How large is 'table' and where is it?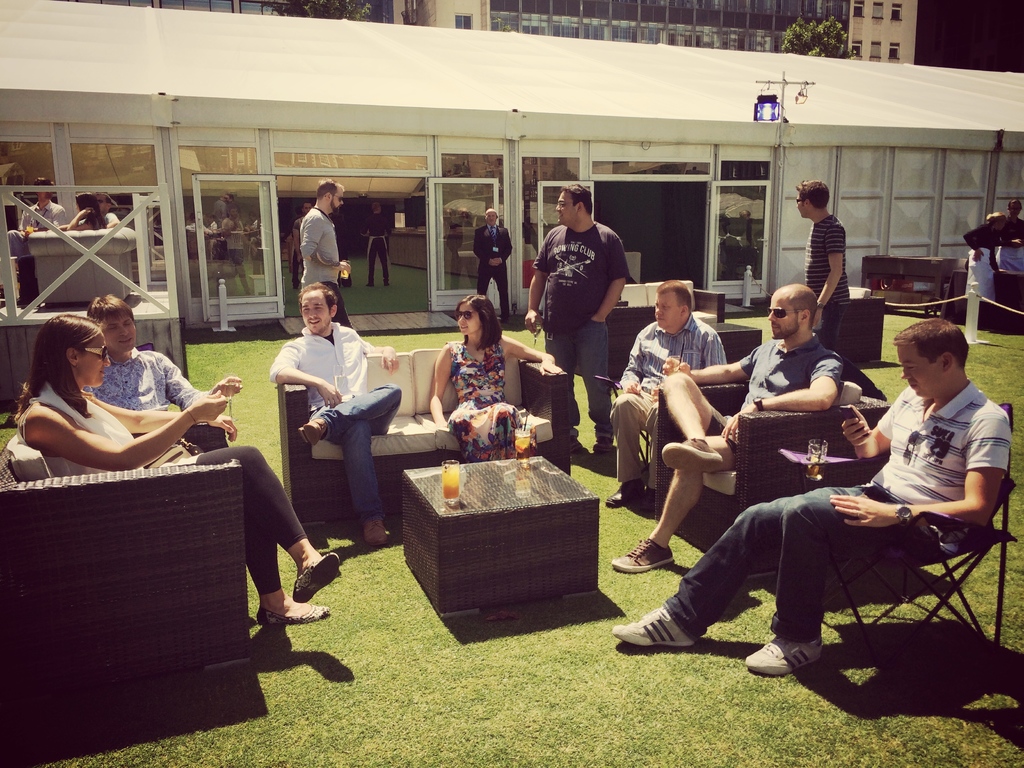
Bounding box: [x1=403, y1=465, x2=595, y2=632].
